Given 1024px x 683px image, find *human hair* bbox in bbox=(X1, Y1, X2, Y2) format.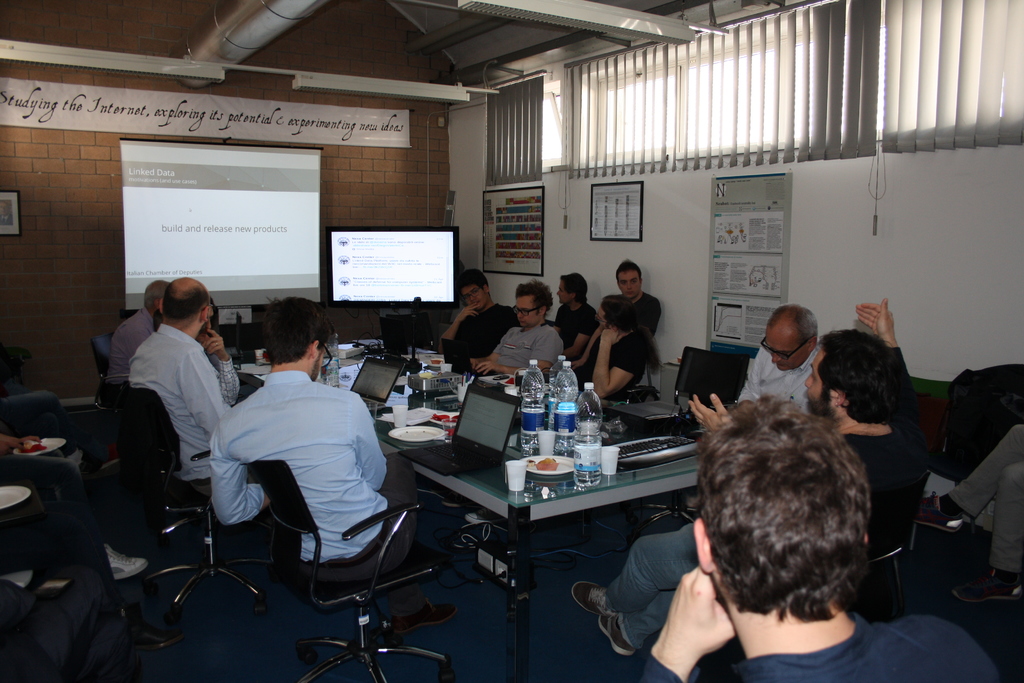
bbox=(600, 290, 630, 330).
